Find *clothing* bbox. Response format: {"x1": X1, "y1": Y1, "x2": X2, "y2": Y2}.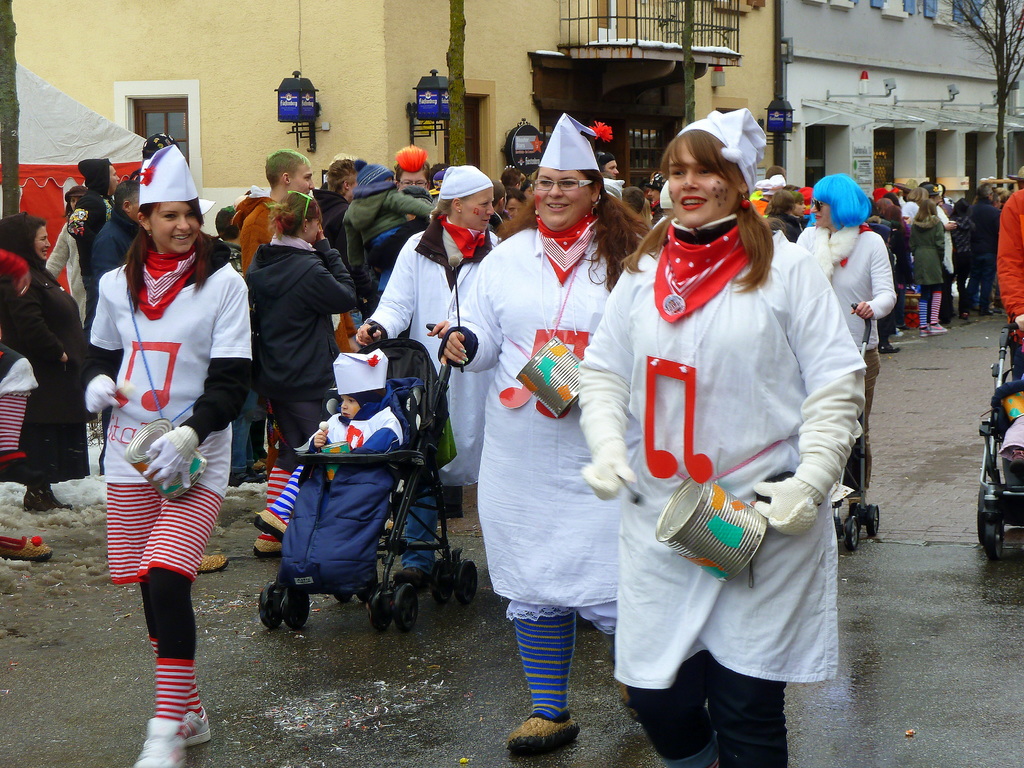
{"x1": 52, "y1": 221, "x2": 92, "y2": 329}.
